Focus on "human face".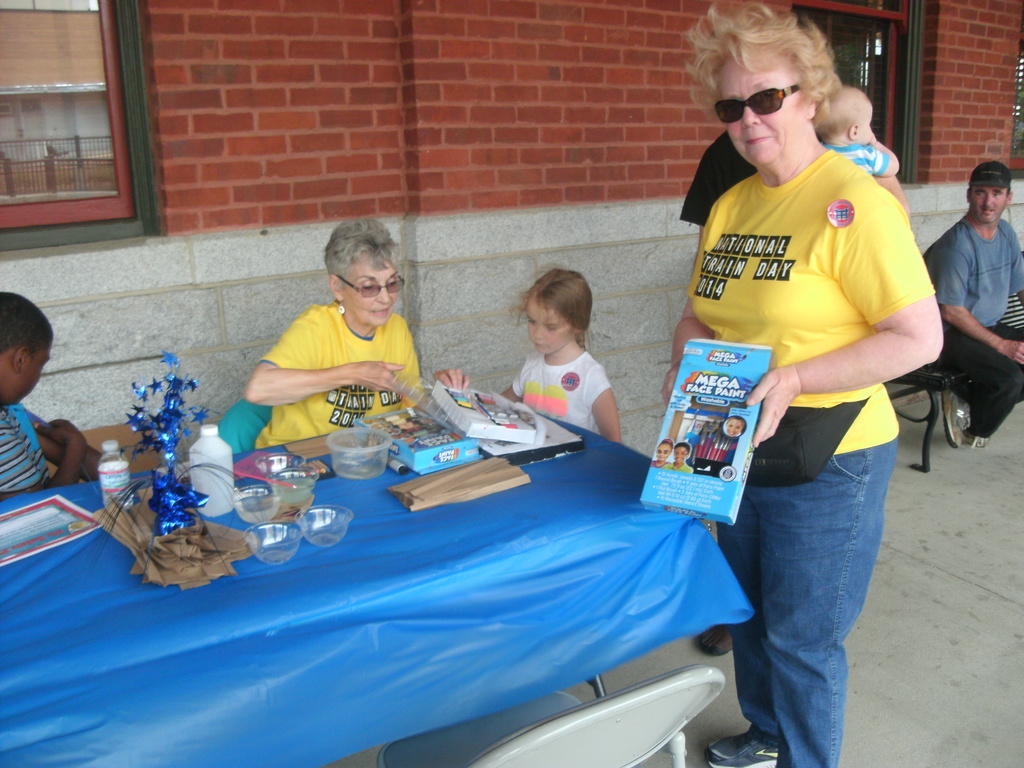
Focused at (33,345,51,388).
